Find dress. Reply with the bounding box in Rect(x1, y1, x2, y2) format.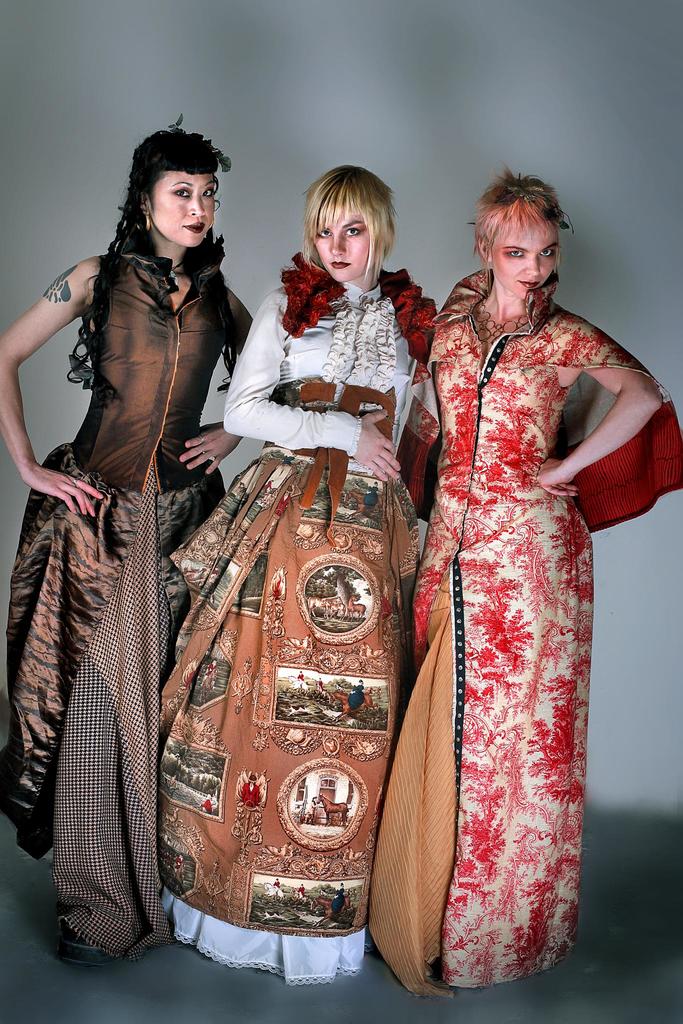
Rect(400, 273, 682, 987).
